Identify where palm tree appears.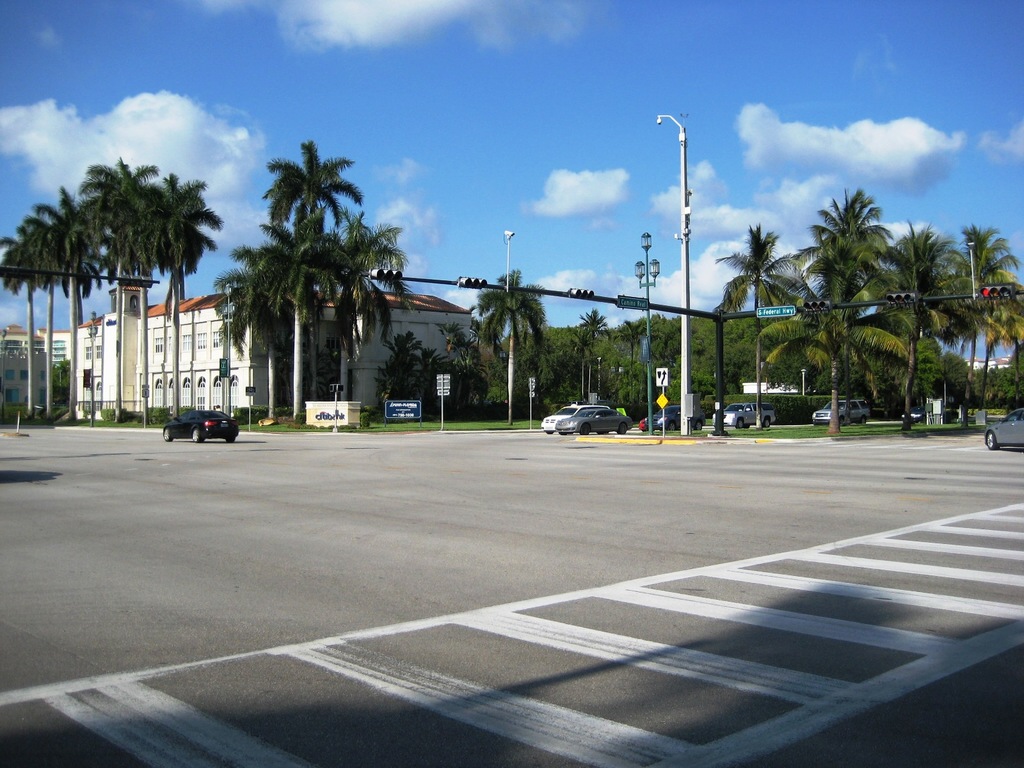
Appears at (31,200,103,401).
